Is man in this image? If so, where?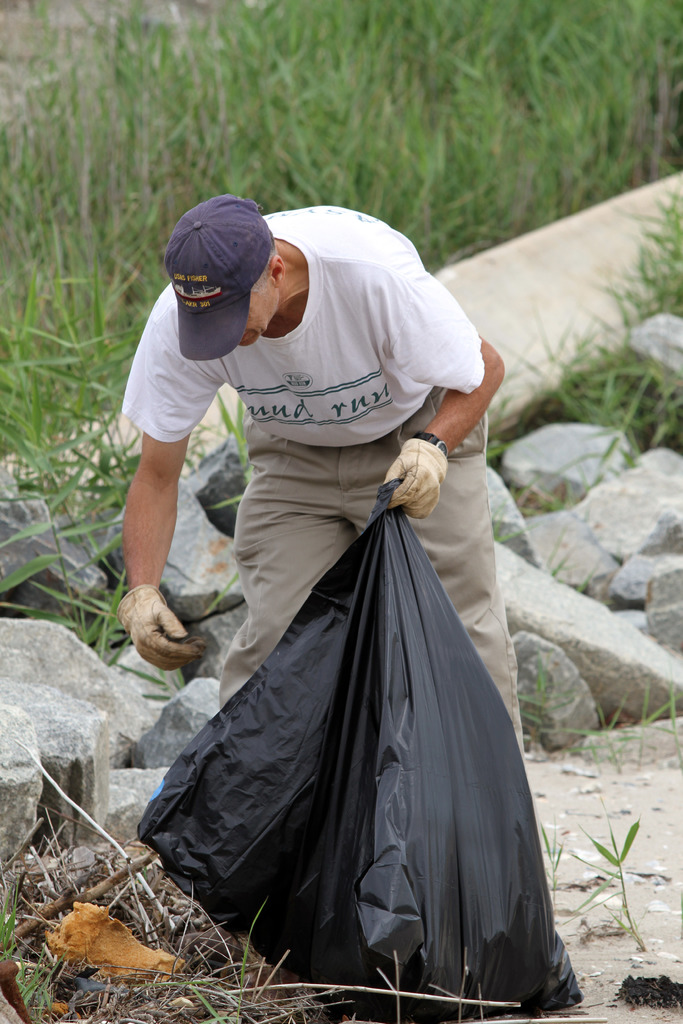
Yes, at [x1=98, y1=172, x2=561, y2=934].
